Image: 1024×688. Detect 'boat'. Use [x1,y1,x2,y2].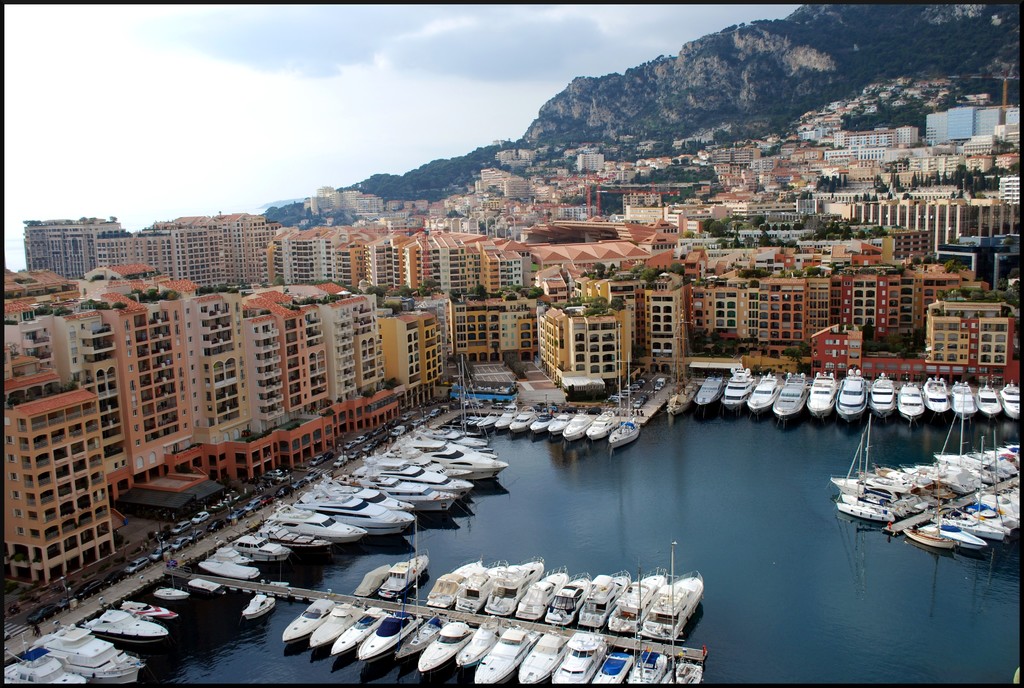
[741,374,778,407].
